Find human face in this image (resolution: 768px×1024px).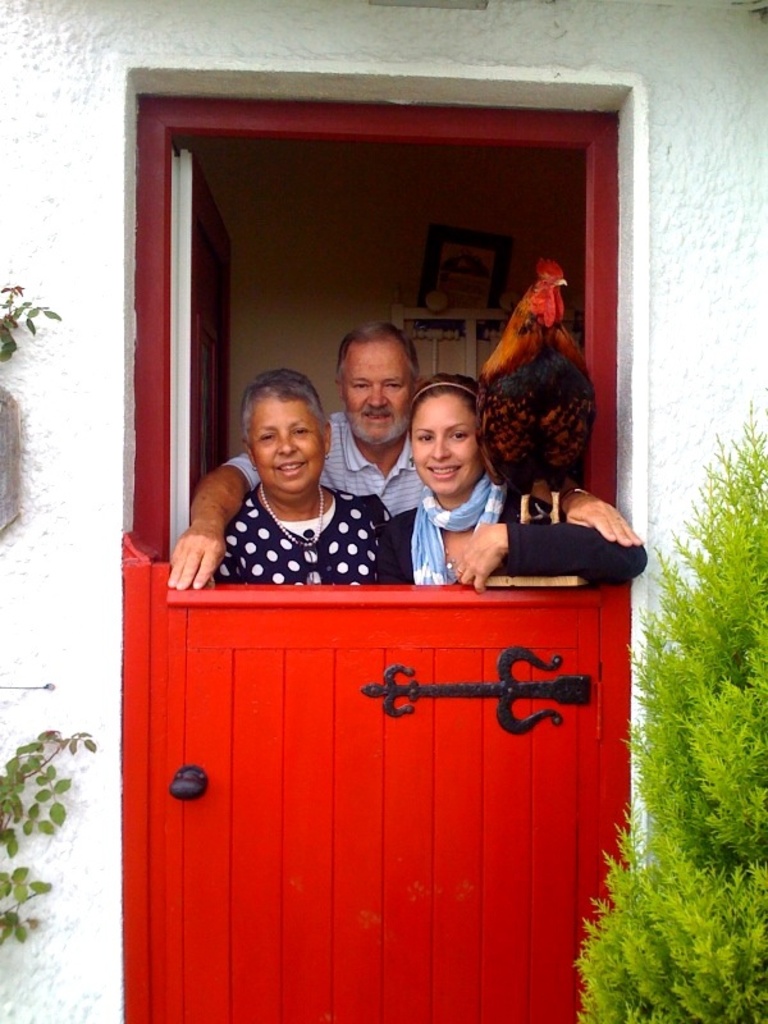
{"left": 406, "top": 394, "right": 485, "bottom": 493}.
